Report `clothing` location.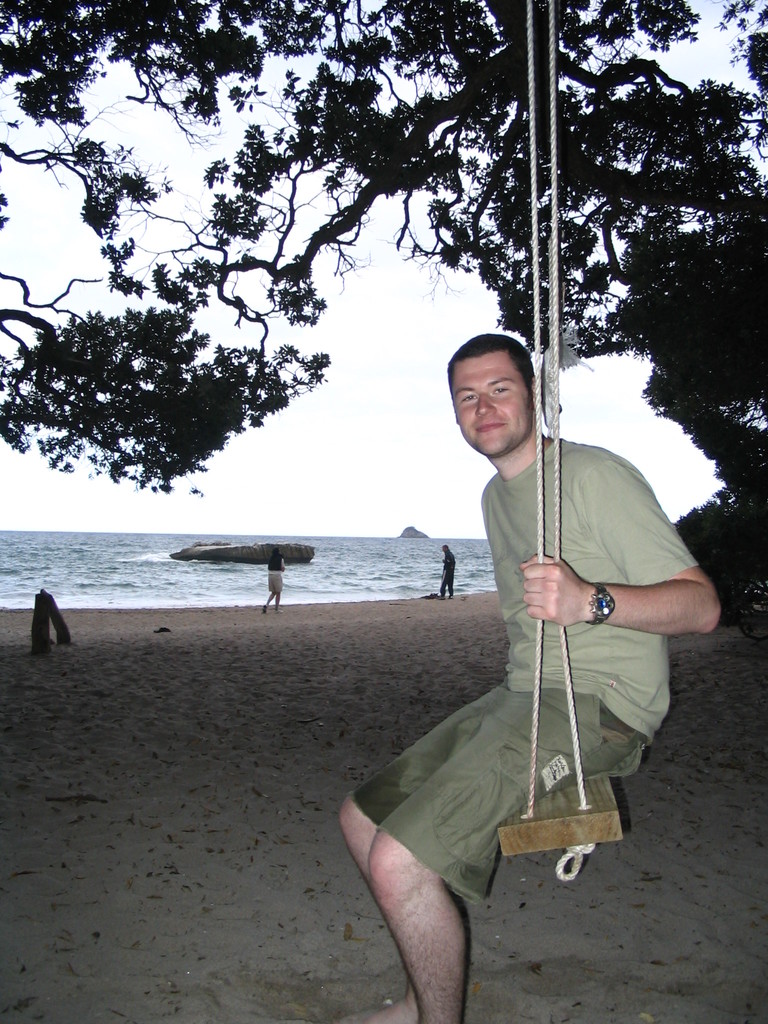
Report: [264,559,285,595].
